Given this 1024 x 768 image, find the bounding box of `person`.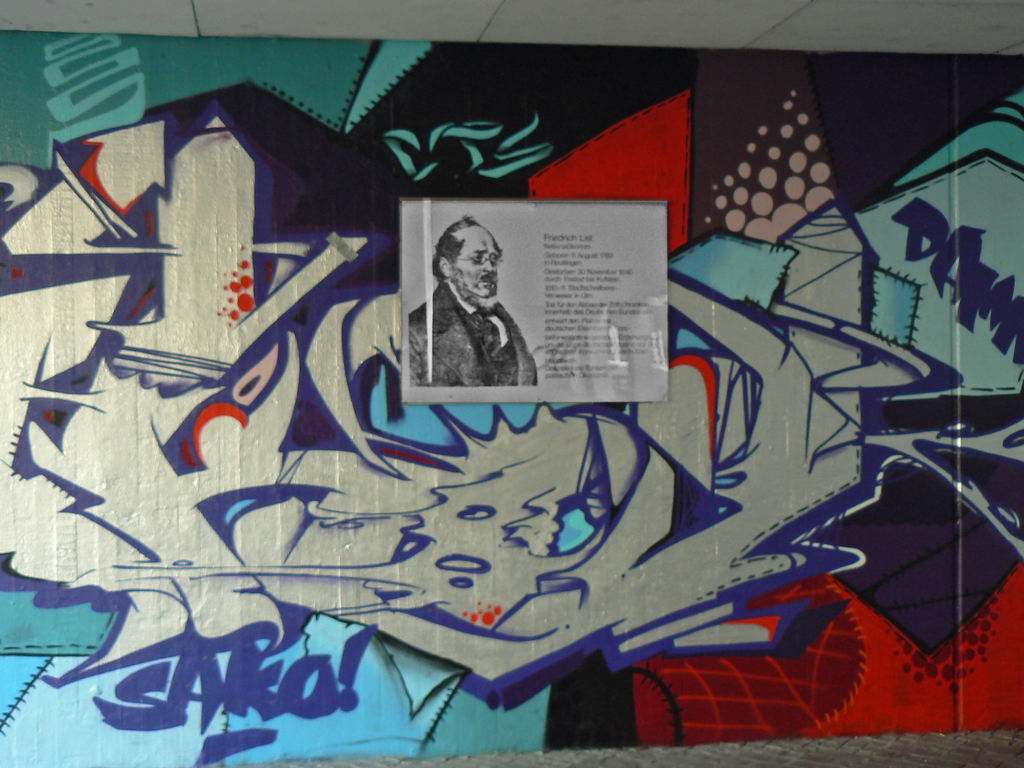
left=419, top=204, right=532, bottom=419.
